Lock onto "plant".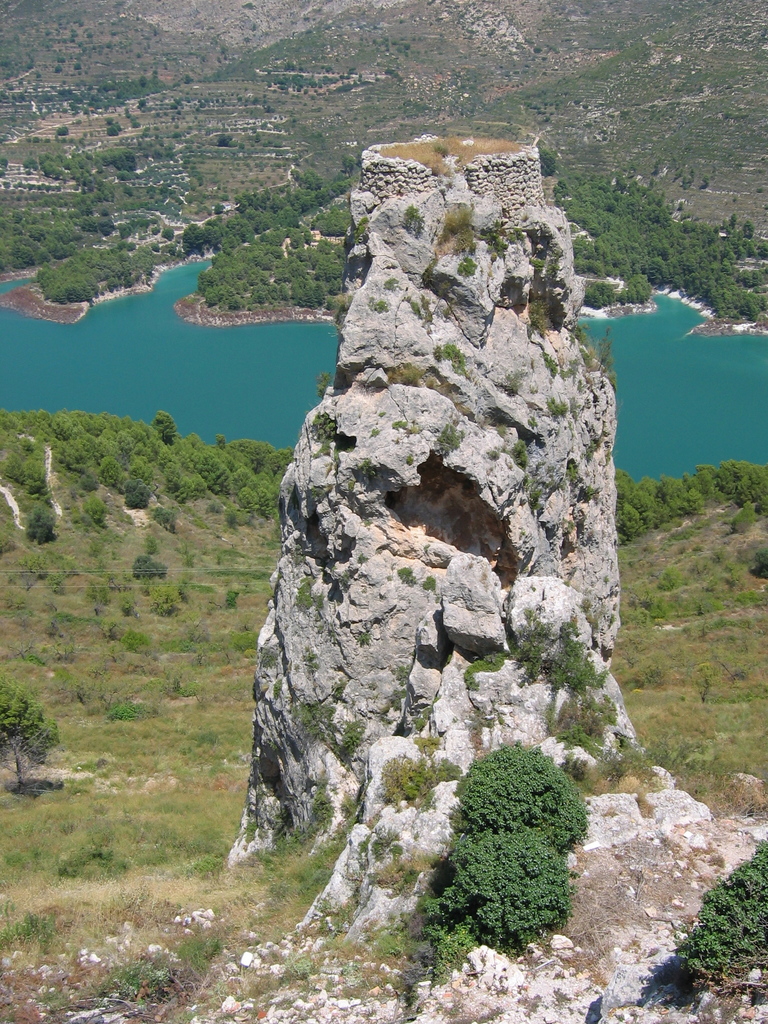
Locked: (x1=53, y1=557, x2=74, y2=575).
